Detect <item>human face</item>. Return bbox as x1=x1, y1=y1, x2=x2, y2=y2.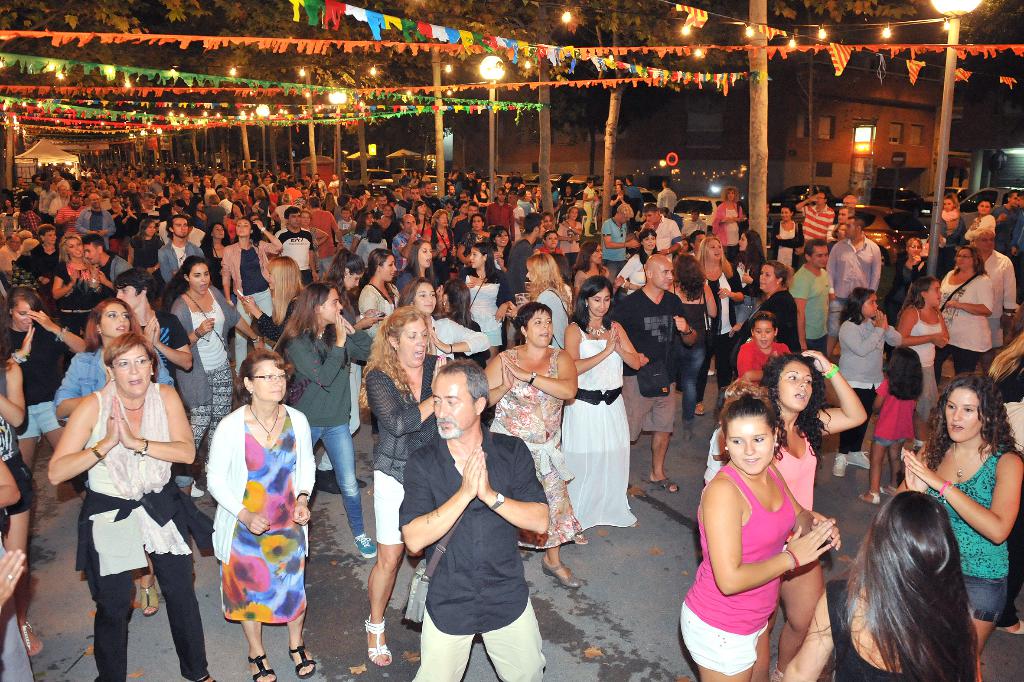
x1=588, y1=288, x2=610, y2=319.
